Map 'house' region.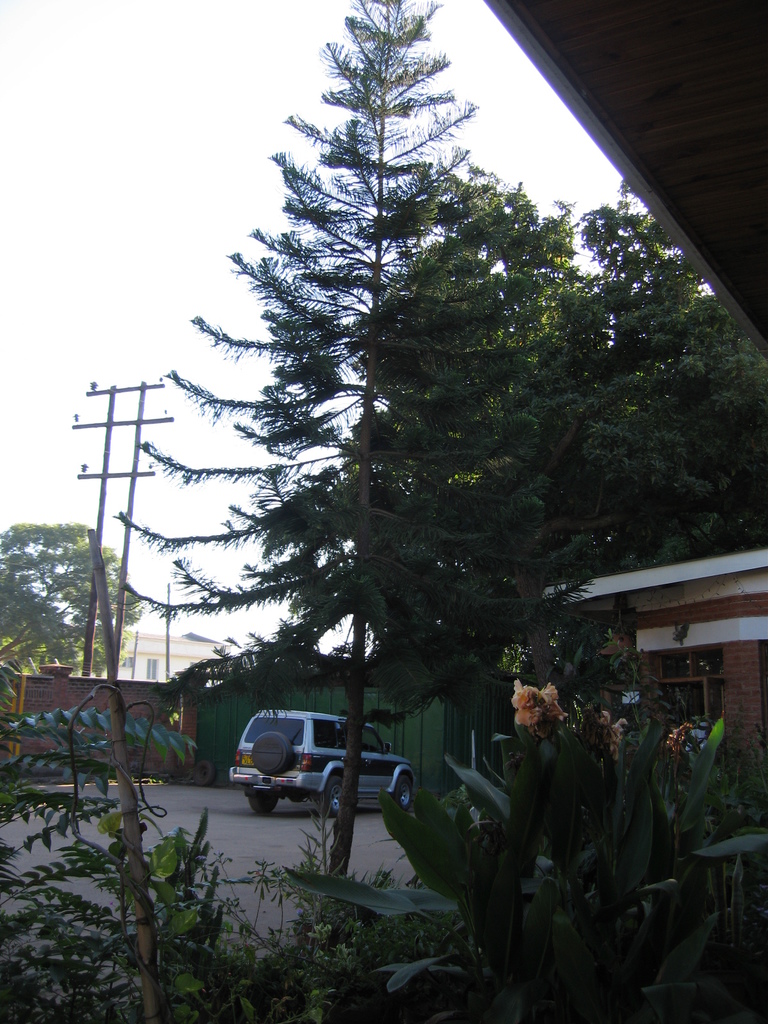
Mapped to <bbox>77, 624, 227, 682</bbox>.
